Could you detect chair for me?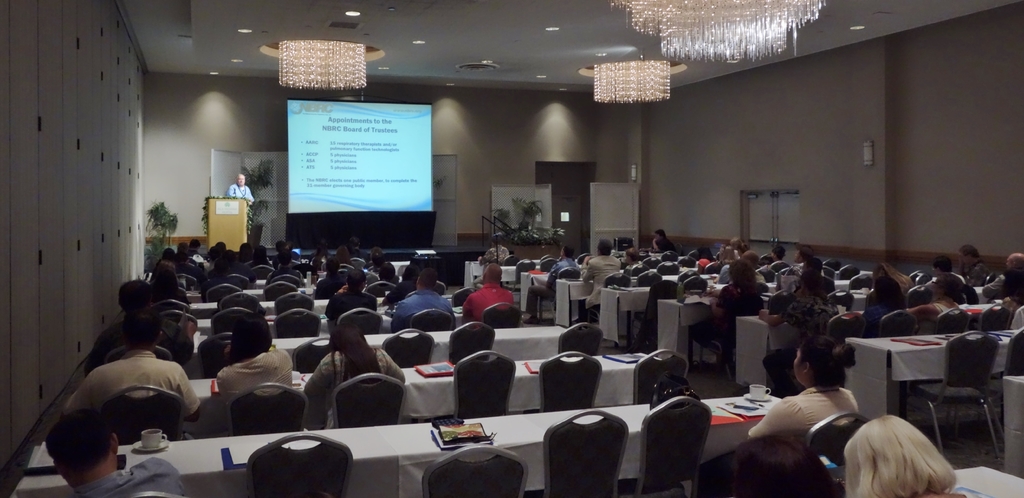
Detection result: 810/413/883/470.
